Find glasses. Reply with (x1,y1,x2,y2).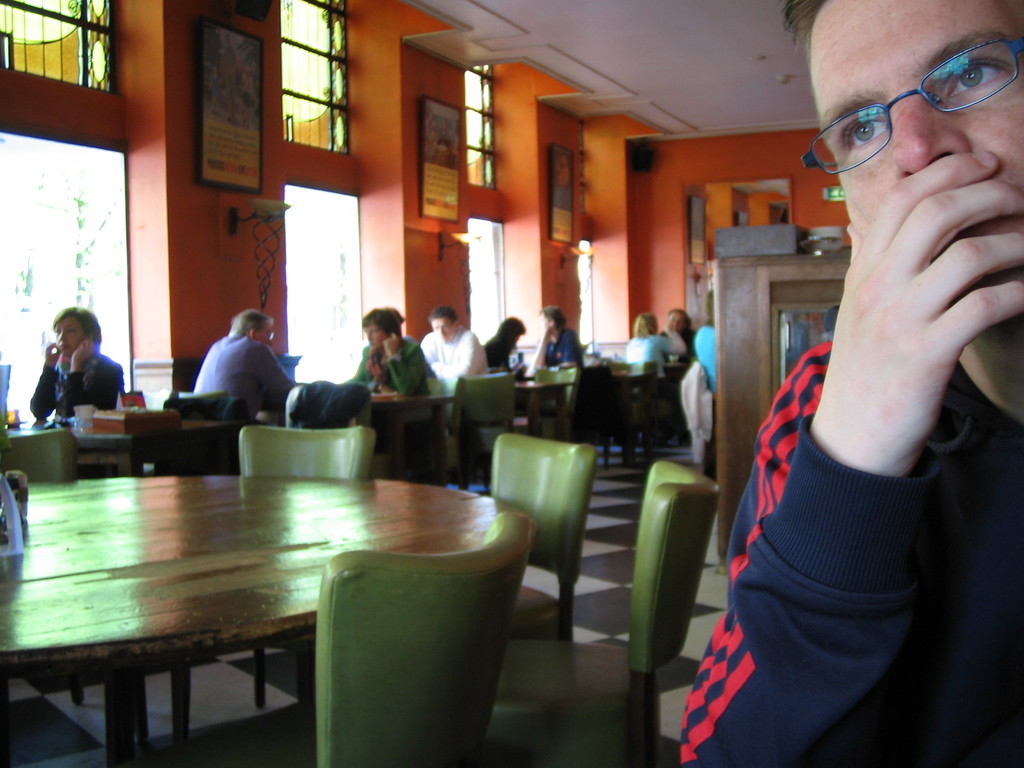
(800,31,1023,182).
